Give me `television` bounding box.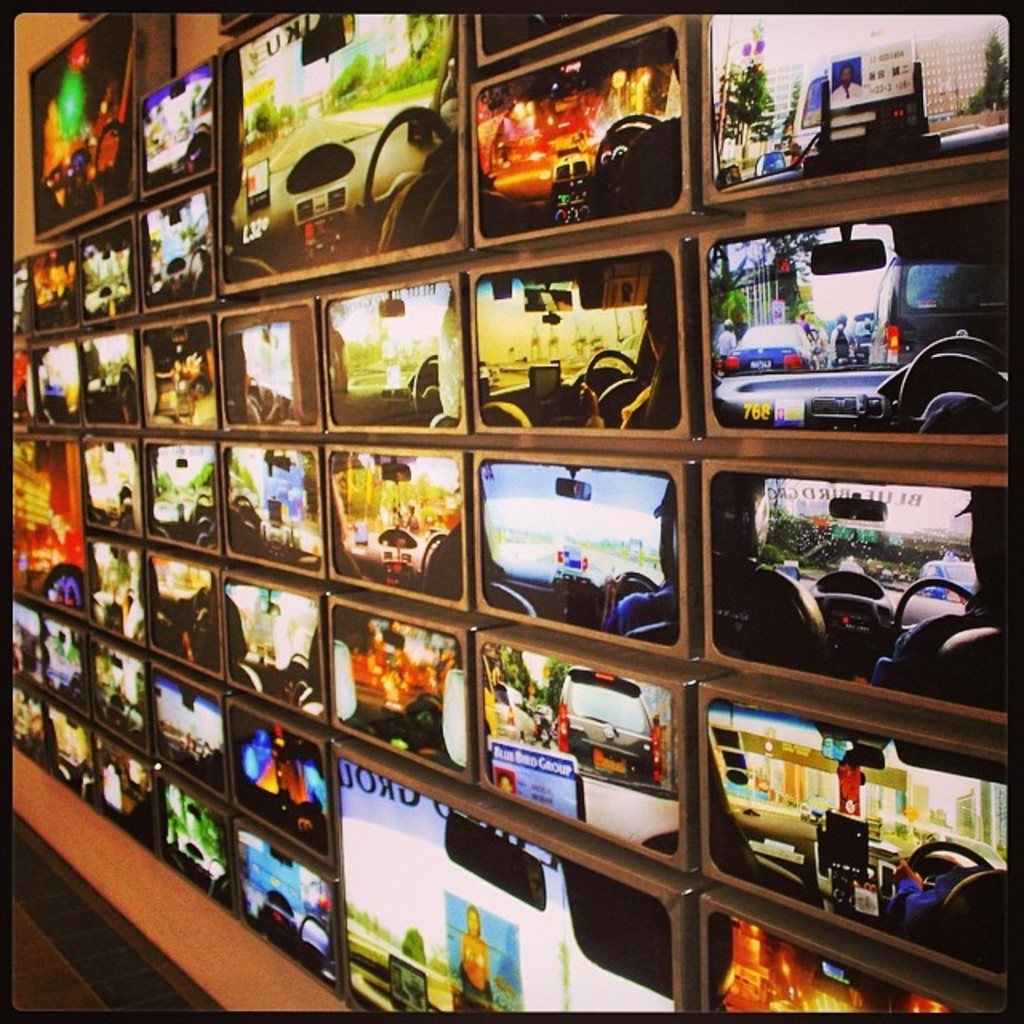
bbox=(136, 186, 237, 310).
